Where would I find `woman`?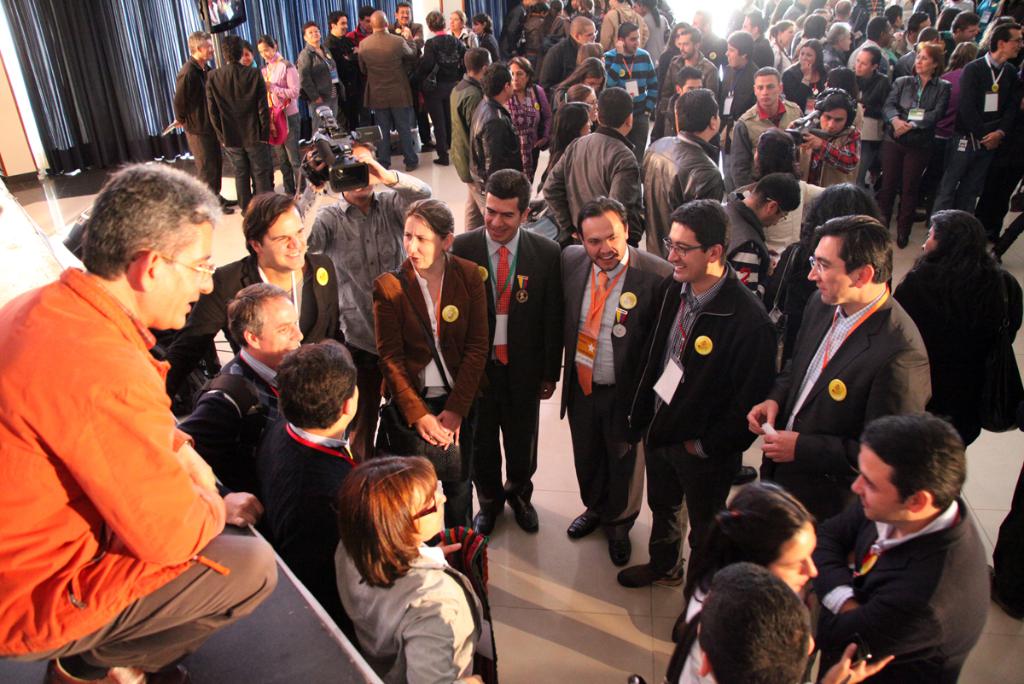
At region(547, 98, 592, 161).
